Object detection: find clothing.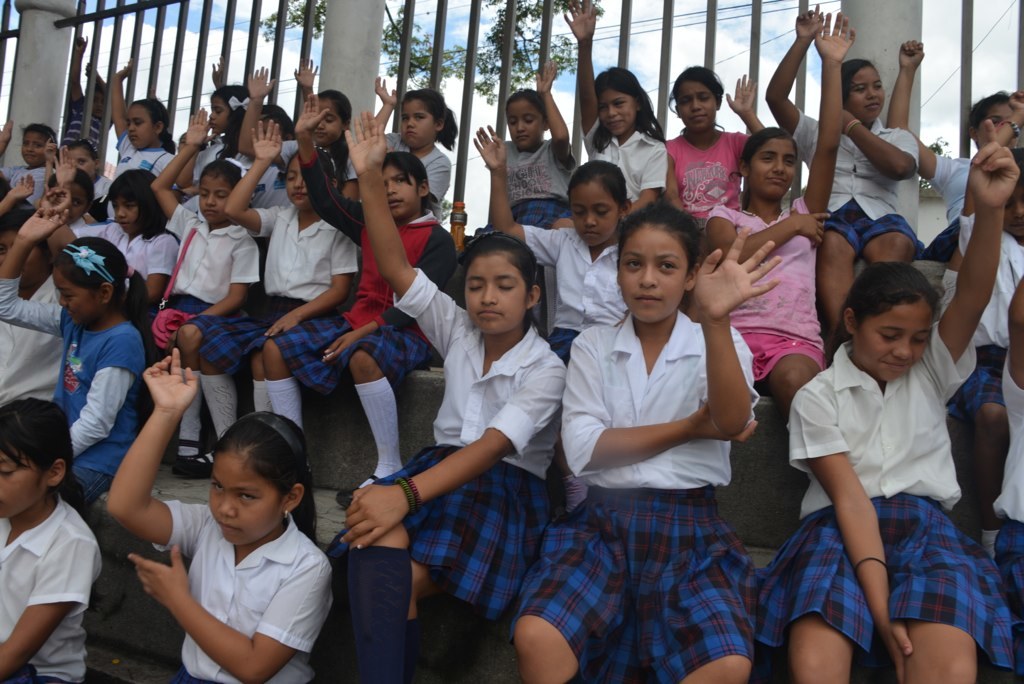
bbox=(131, 490, 334, 669).
